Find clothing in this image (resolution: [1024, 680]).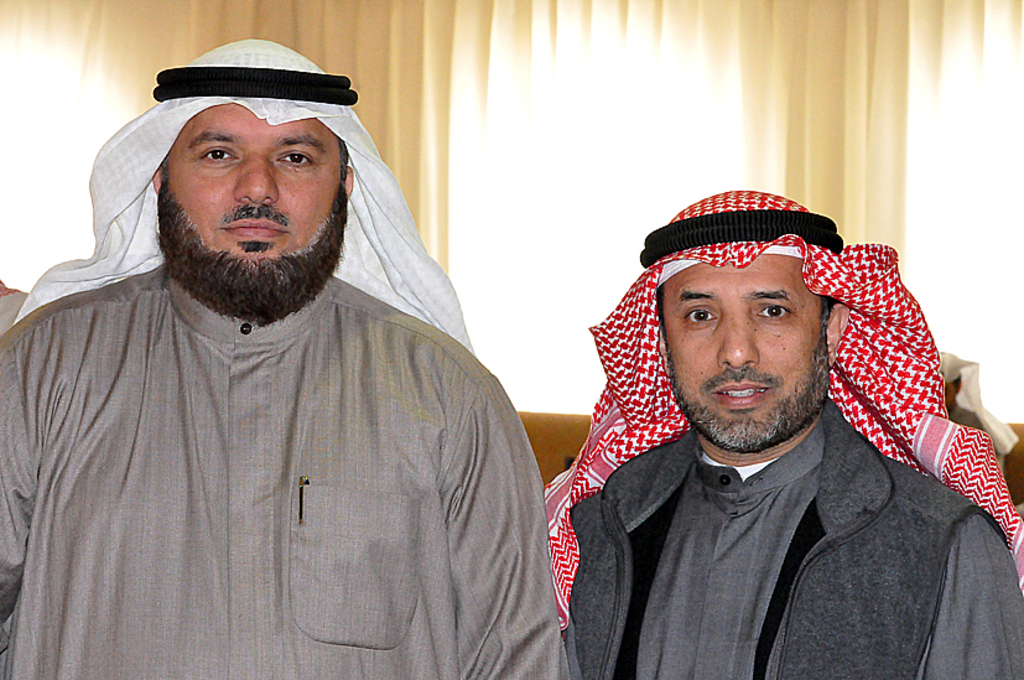
locate(0, 38, 571, 679).
